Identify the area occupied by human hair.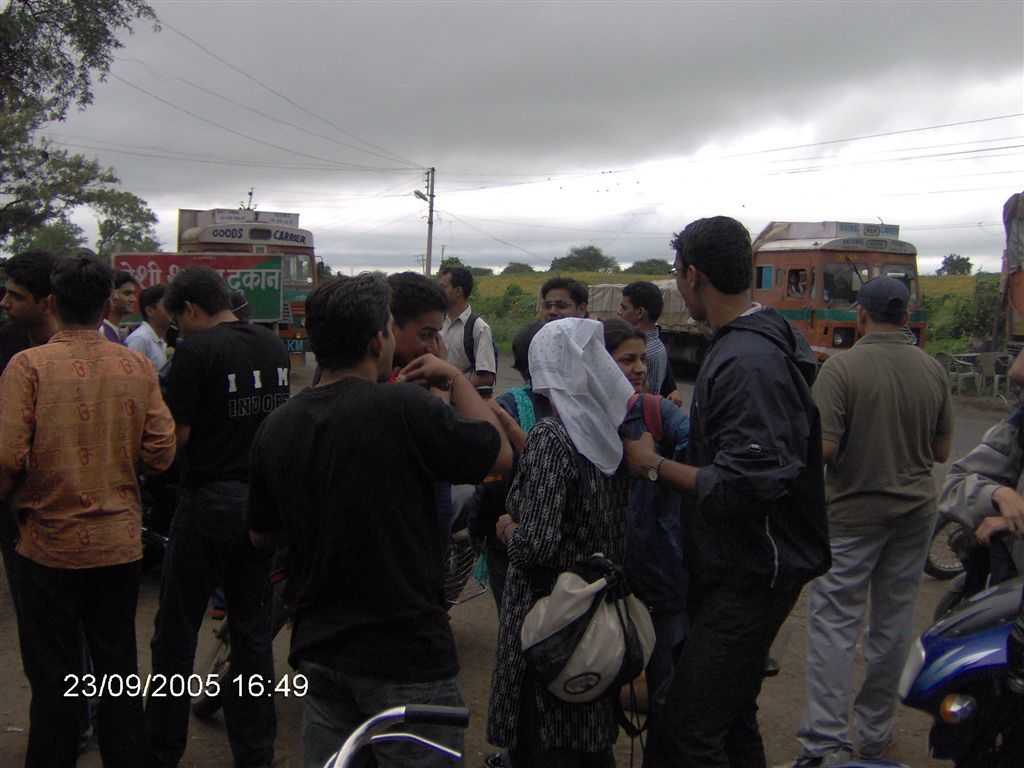
Area: select_region(622, 279, 663, 326).
